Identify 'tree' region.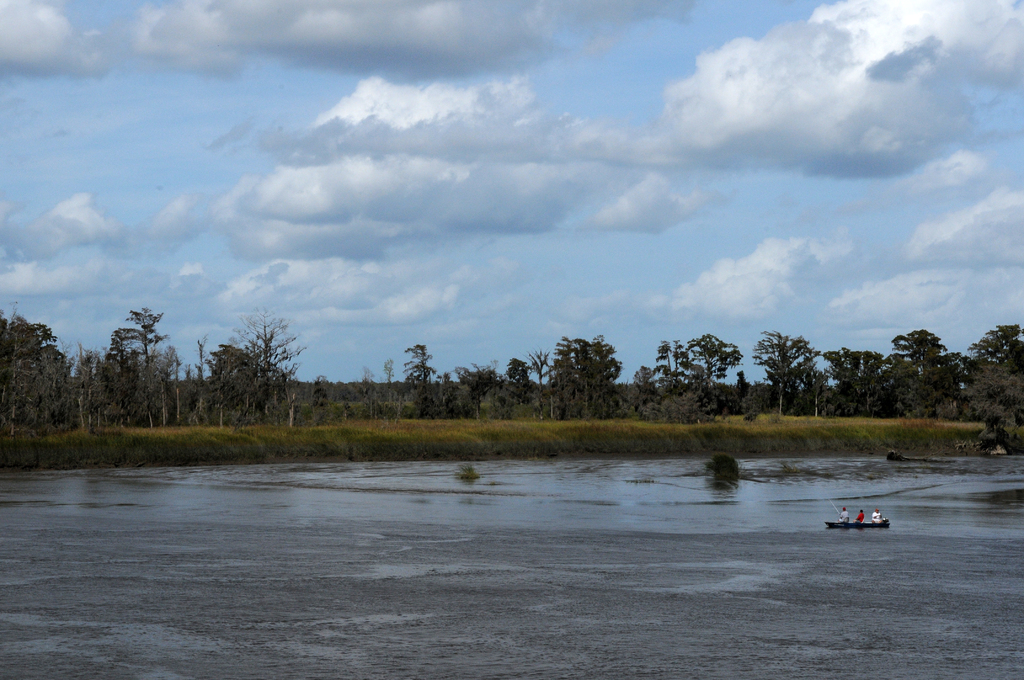
Region: 76 303 186 425.
